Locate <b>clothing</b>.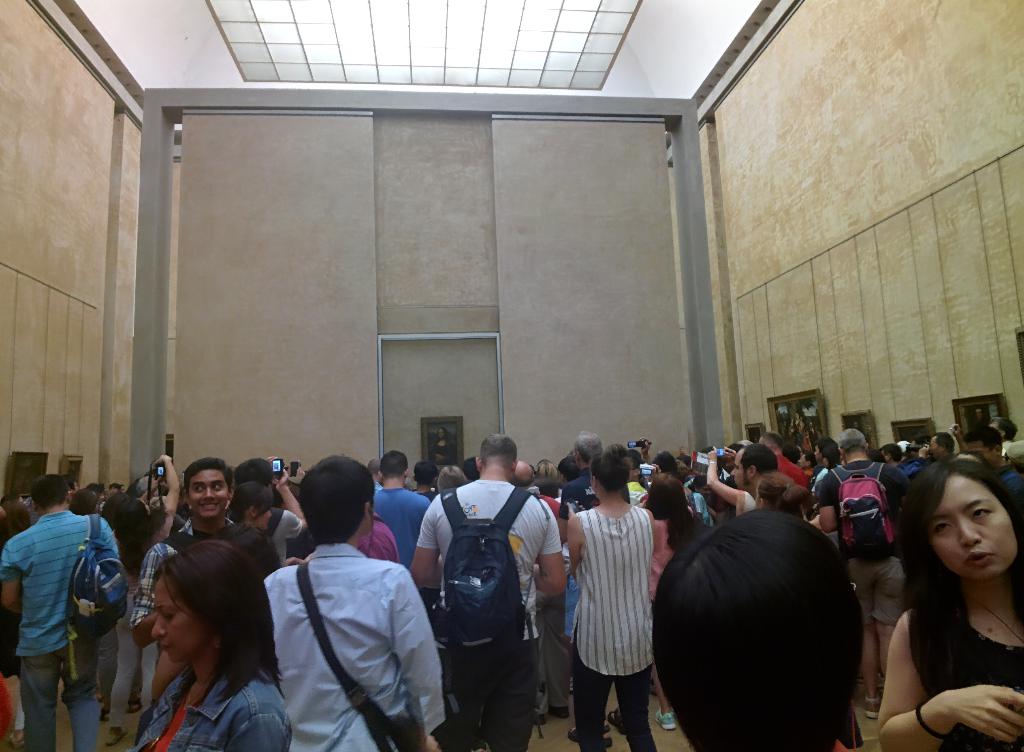
Bounding box: [x1=793, y1=423, x2=811, y2=448].
